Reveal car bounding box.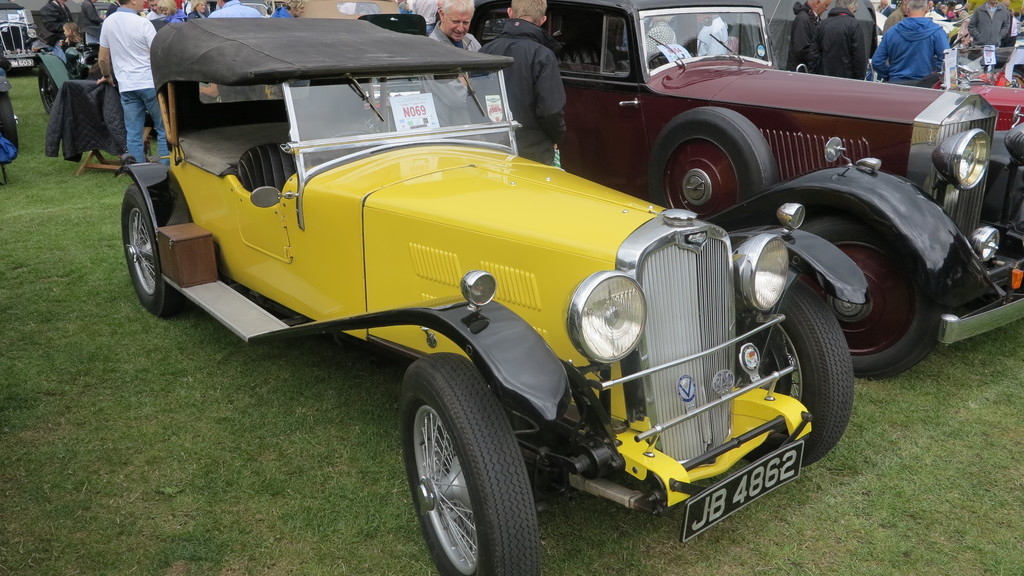
Revealed: 475,0,1023,371.
